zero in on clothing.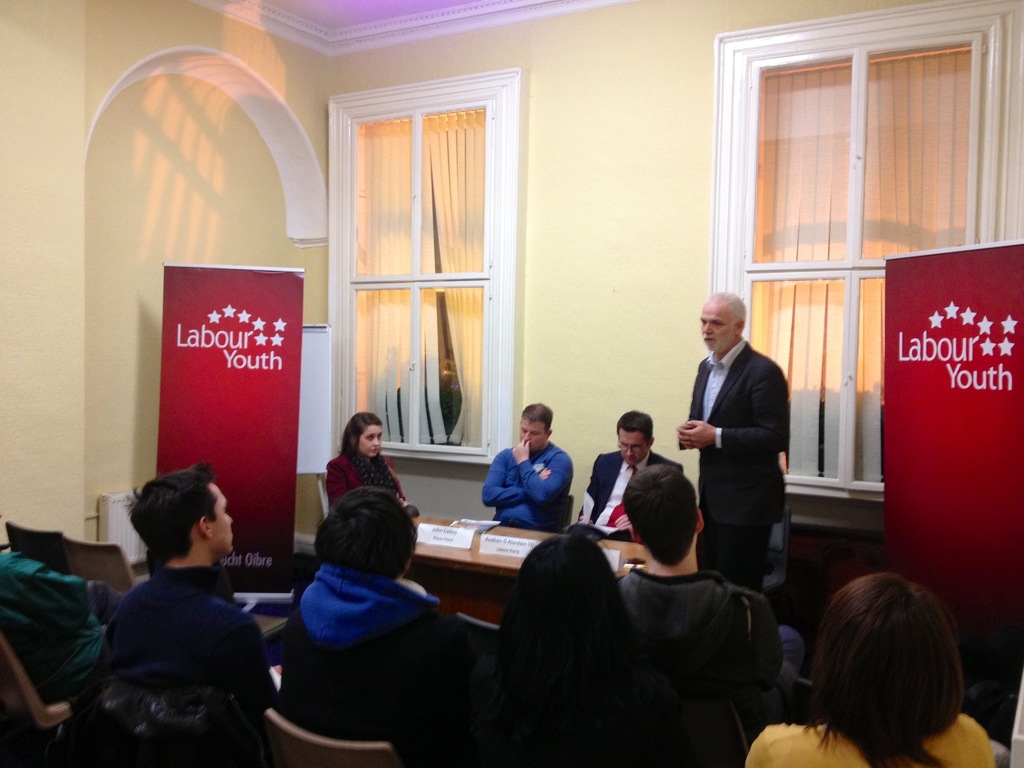
Zeroed in: 283,561,440,741.
